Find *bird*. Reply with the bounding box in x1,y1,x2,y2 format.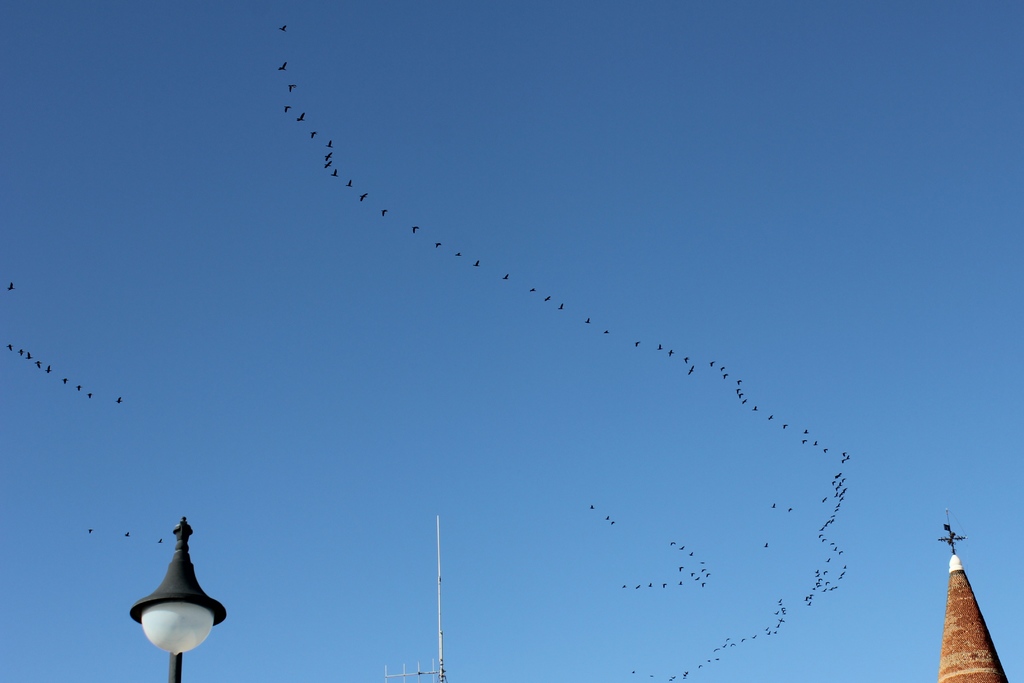
271,57,294,73.
